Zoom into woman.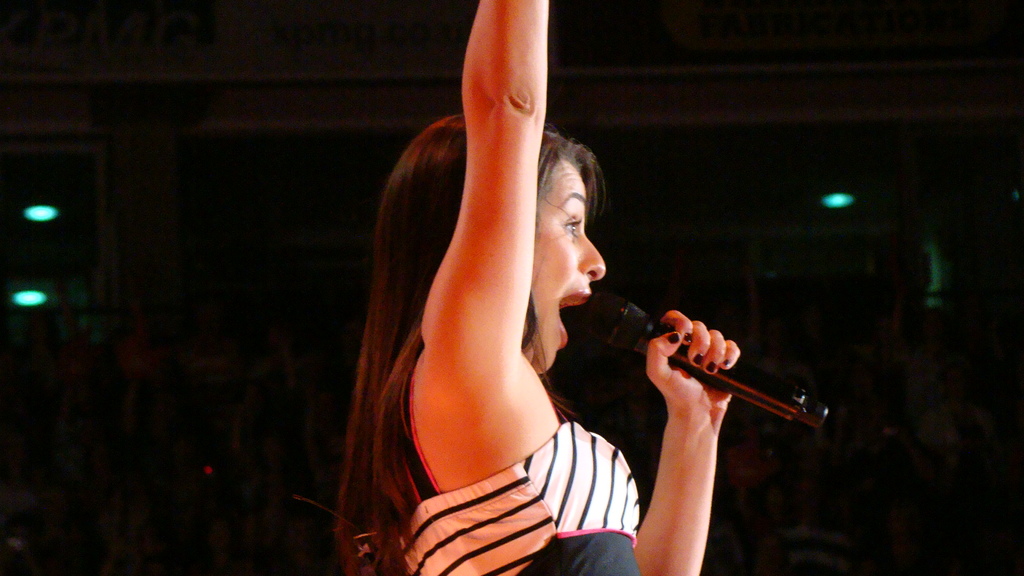
Zoom target: (x1=298, y1=36, x2=681, y2=569).
